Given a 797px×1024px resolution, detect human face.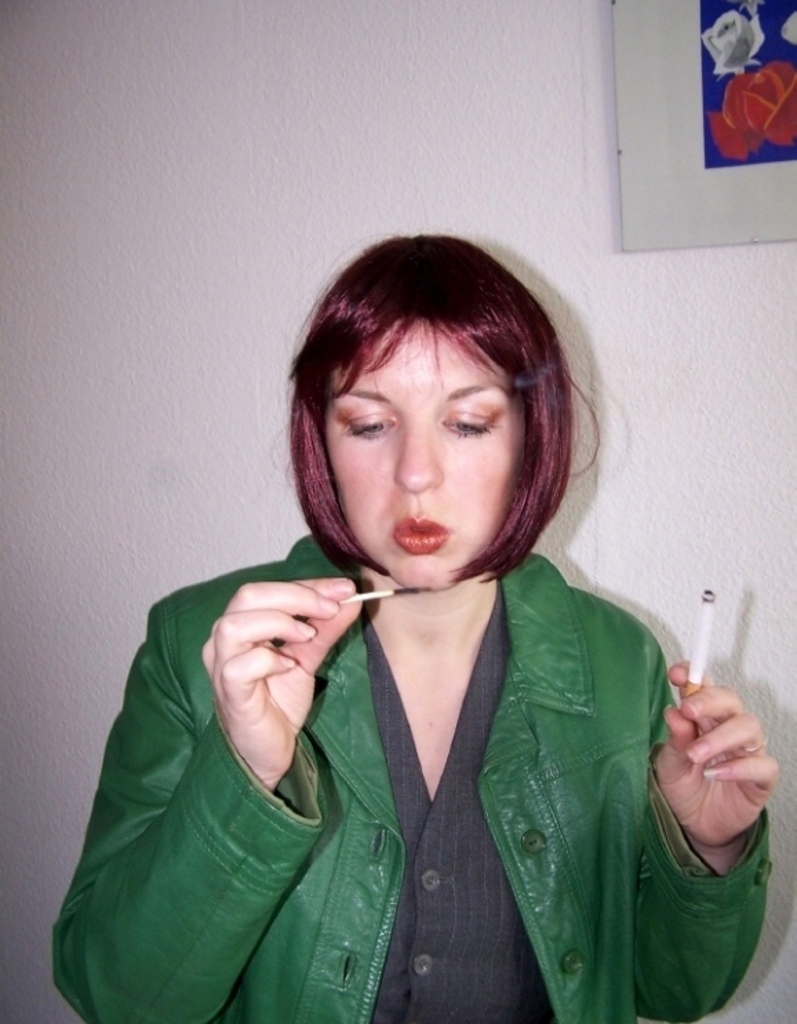
left=319, top=321, right=520, bottom=584.
